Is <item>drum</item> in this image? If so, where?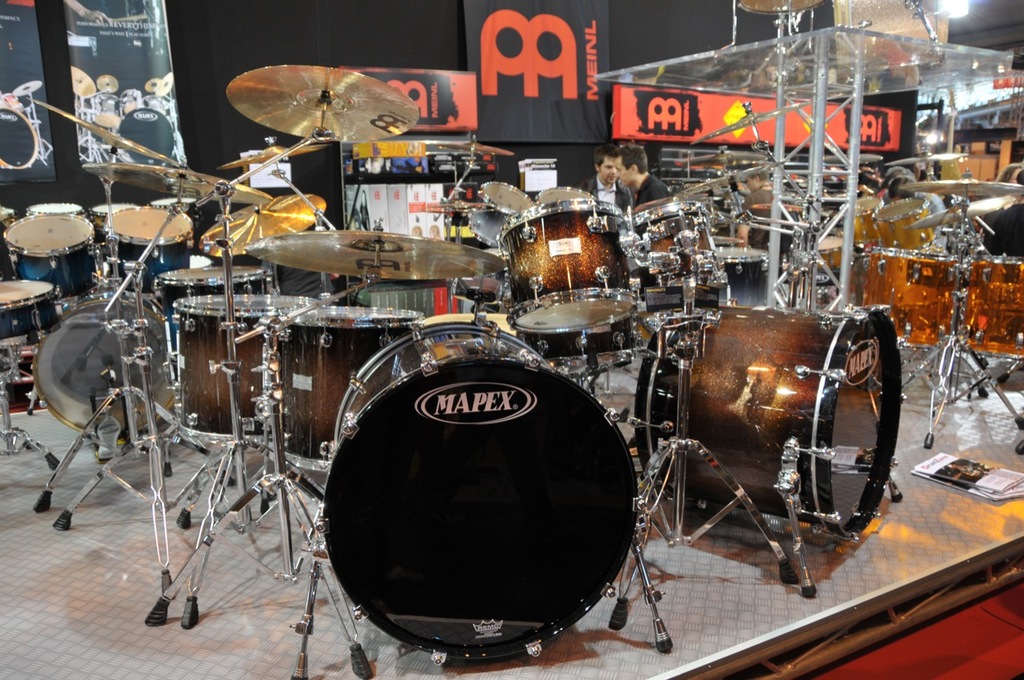
Yes, at 153/263/269/354.
